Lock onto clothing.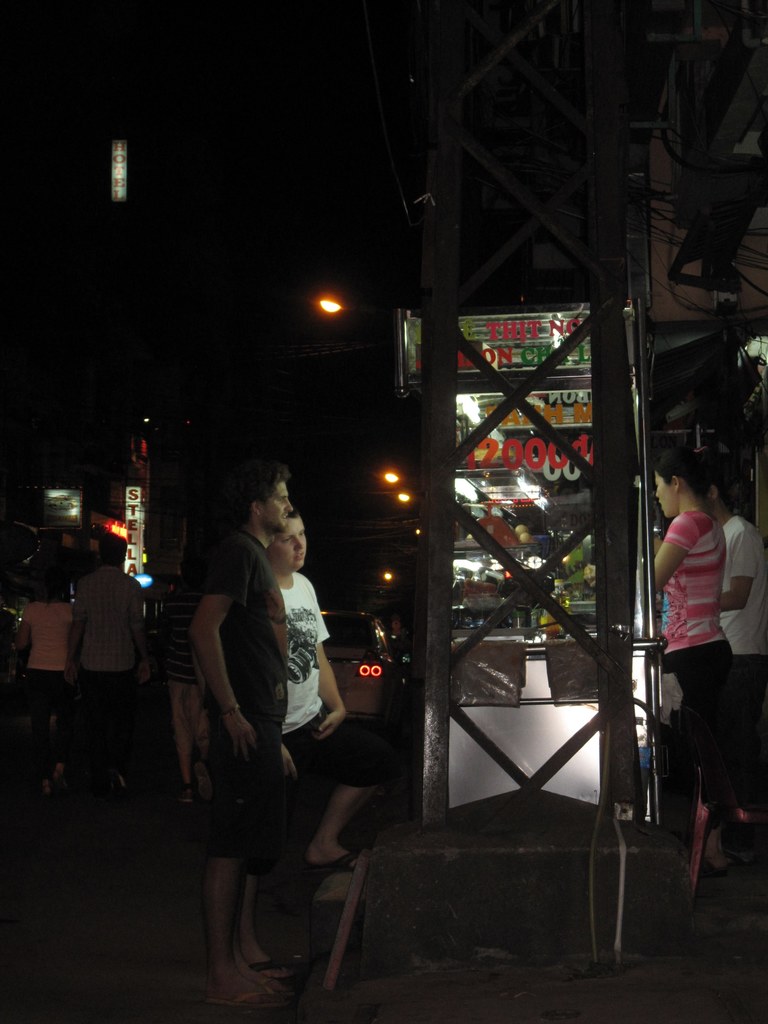
Locked: pyautogui.locateOnScreen(659, 474, 751, 721).
